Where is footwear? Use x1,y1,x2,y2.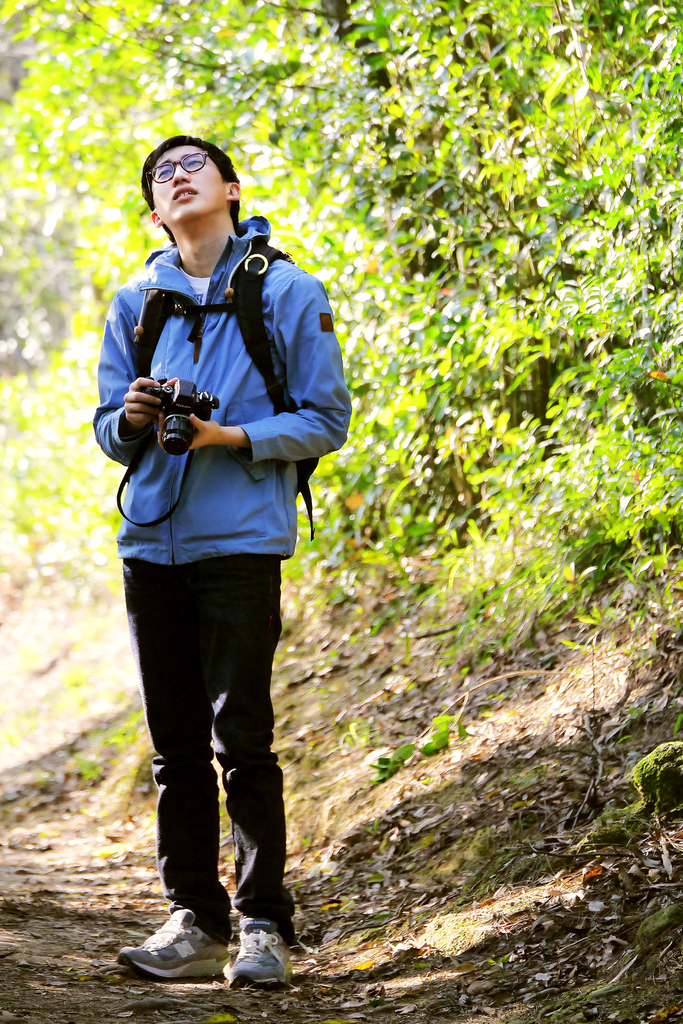
115,919,233,988.
